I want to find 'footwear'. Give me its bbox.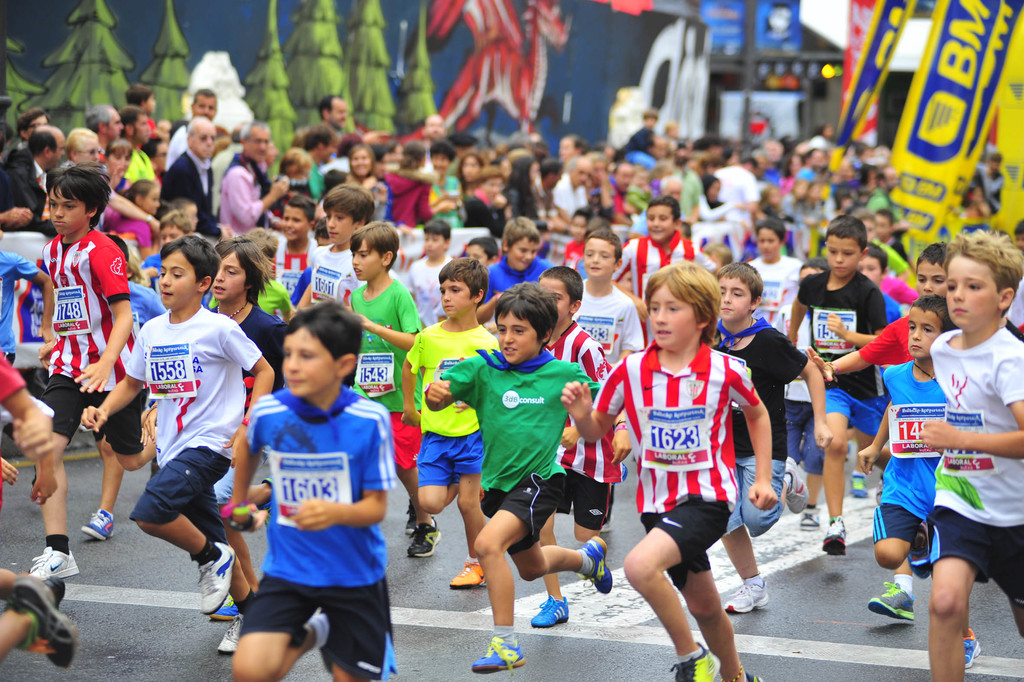
BBox(261, 470, 277, 528).
